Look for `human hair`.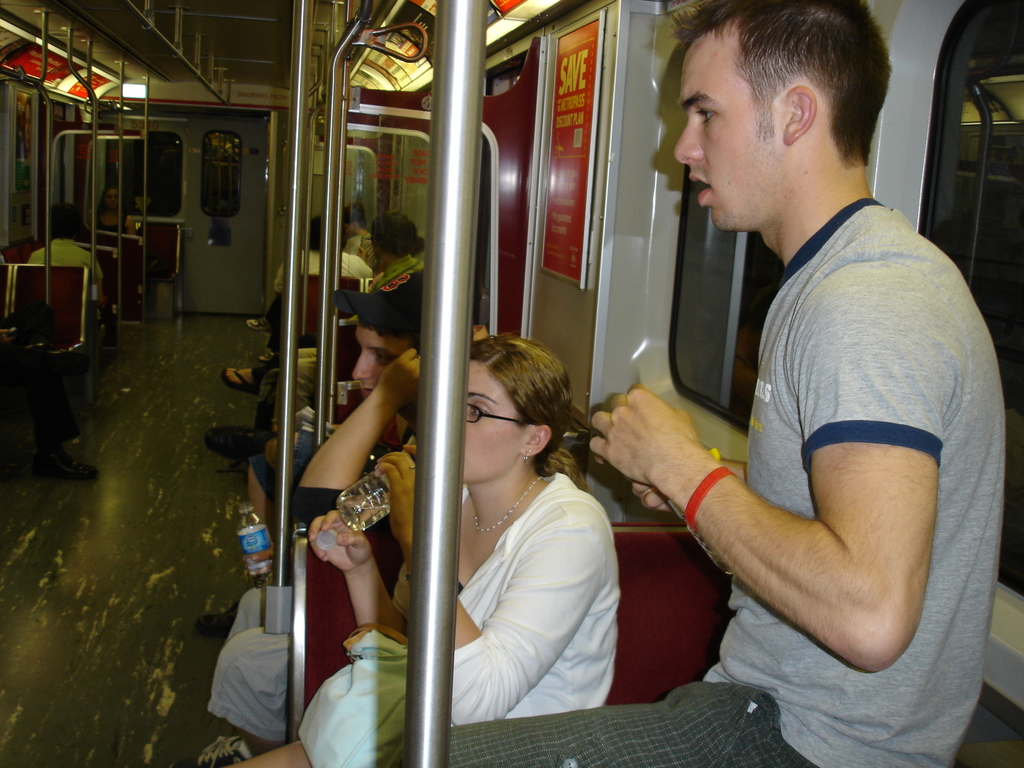
Found: 345/200/370/234.
